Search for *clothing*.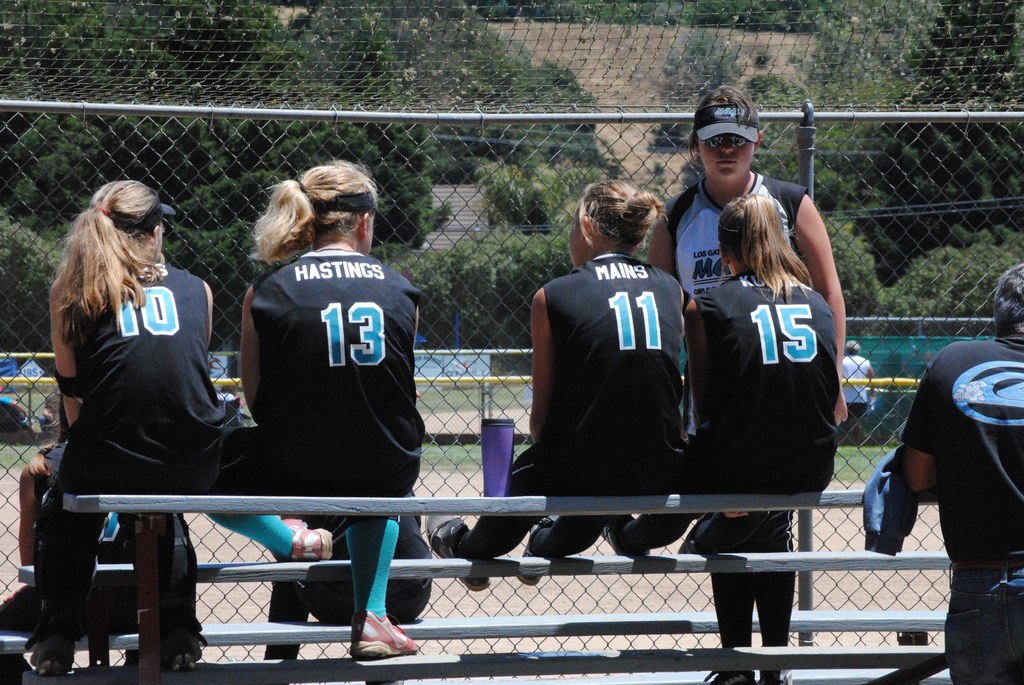
Found at [68,257,244,501].
